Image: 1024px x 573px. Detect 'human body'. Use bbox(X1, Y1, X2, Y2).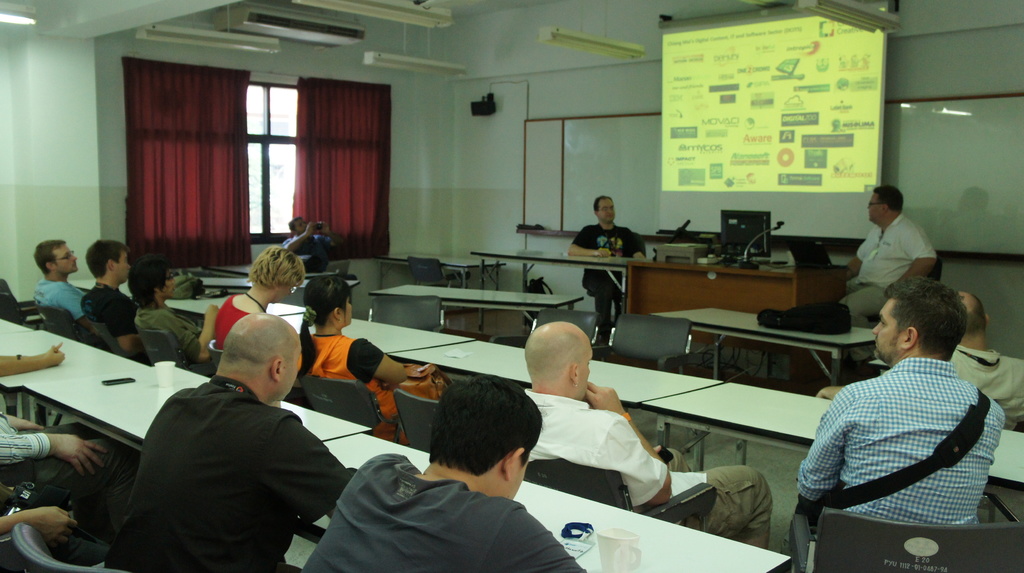
bbox(0, 386, 137, 538).
